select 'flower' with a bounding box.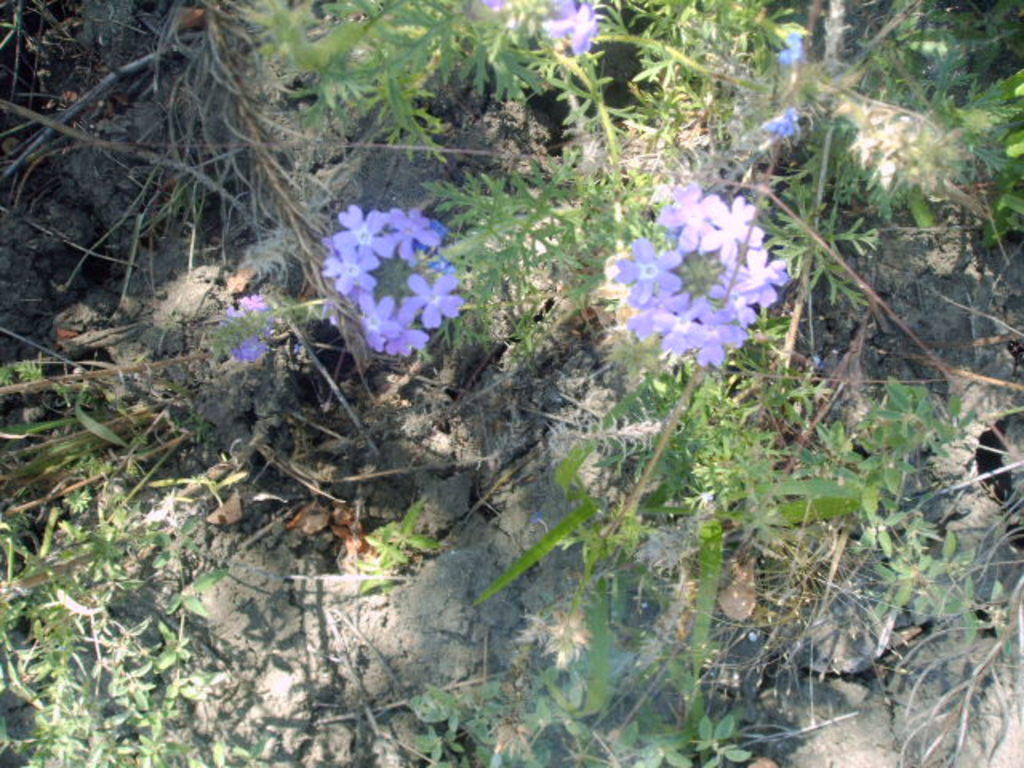
608 240 683 298.
